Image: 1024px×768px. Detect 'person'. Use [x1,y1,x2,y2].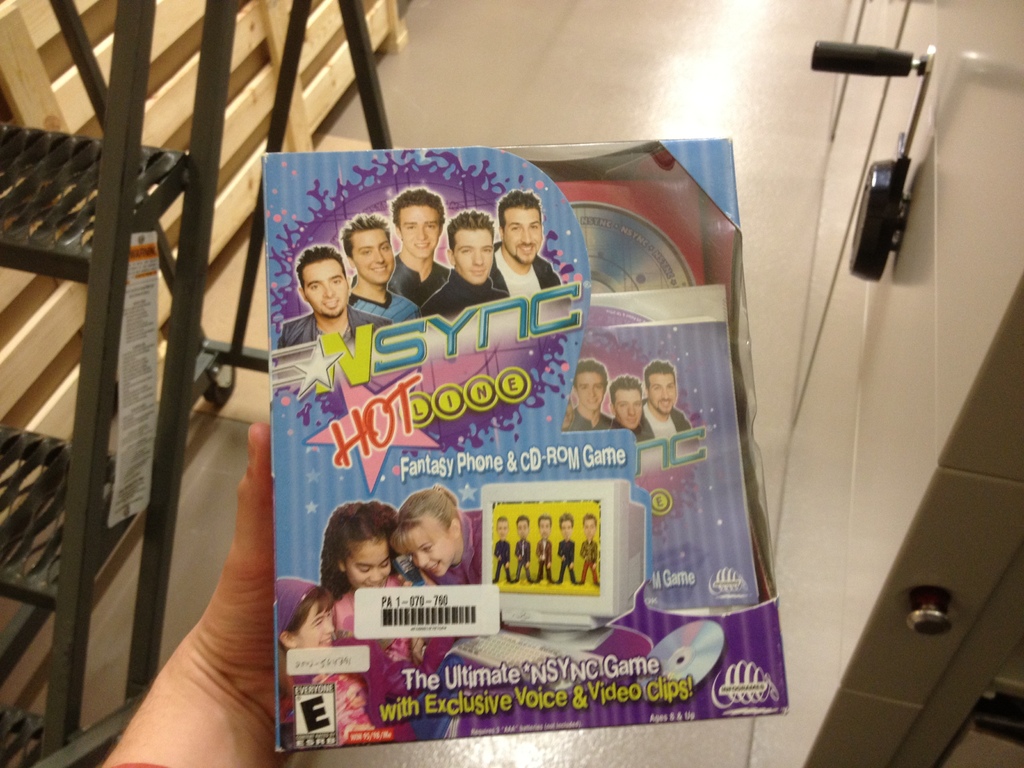
[276,249,393,352].
